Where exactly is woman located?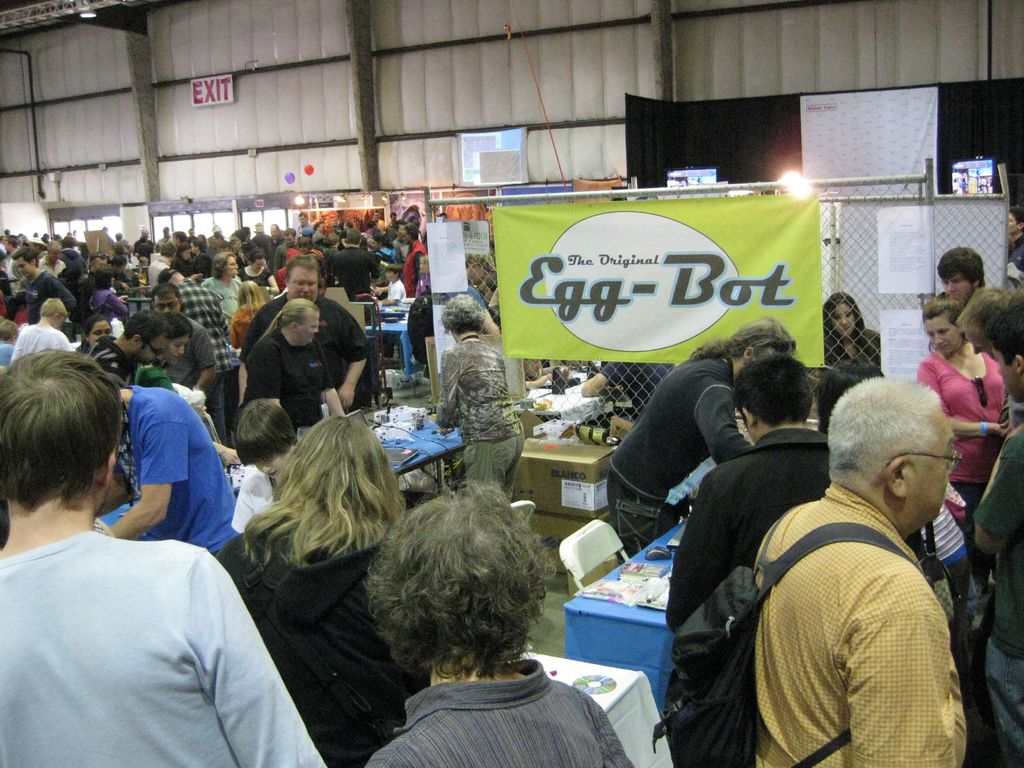
Its bounding box is region(211, 397, 418, 760).
